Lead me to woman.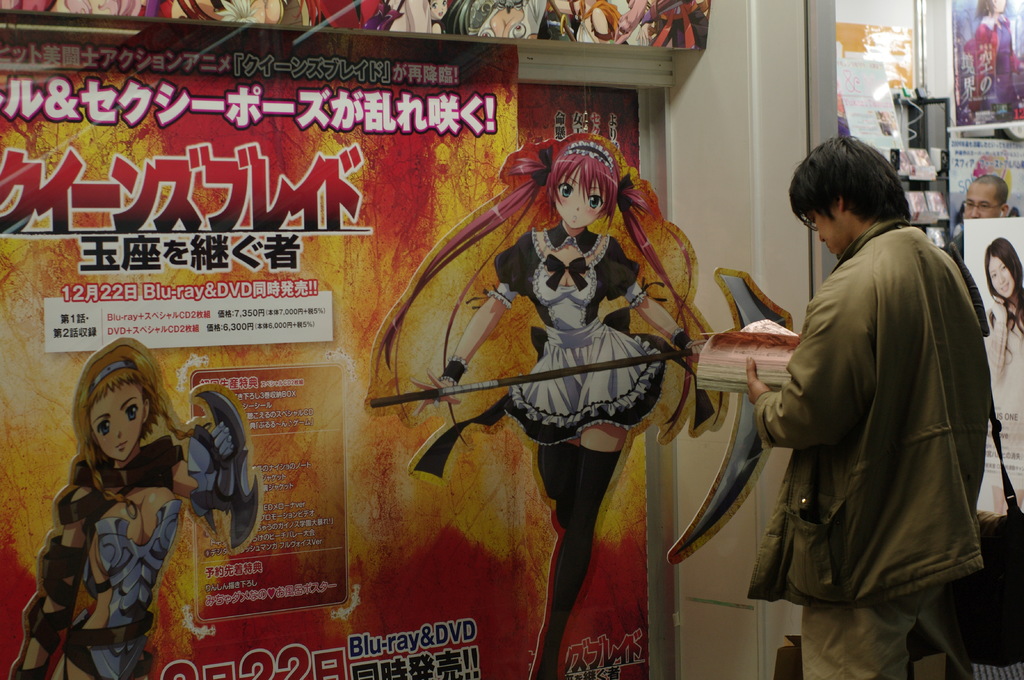
Lead to 403/125/733/679.
